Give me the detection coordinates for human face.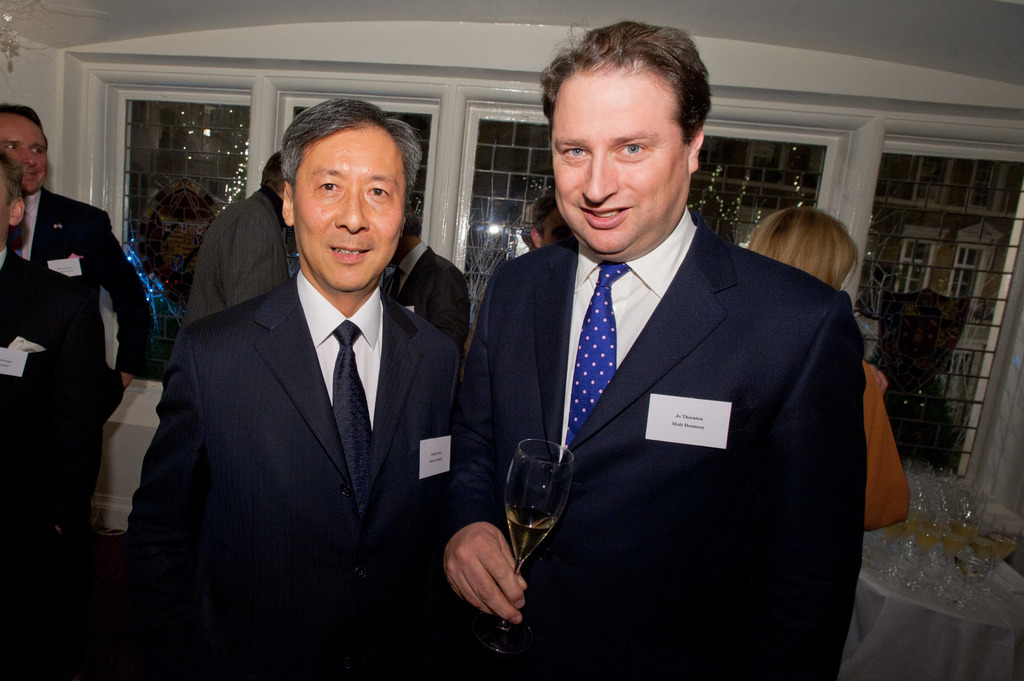
(552,72,685,259).
